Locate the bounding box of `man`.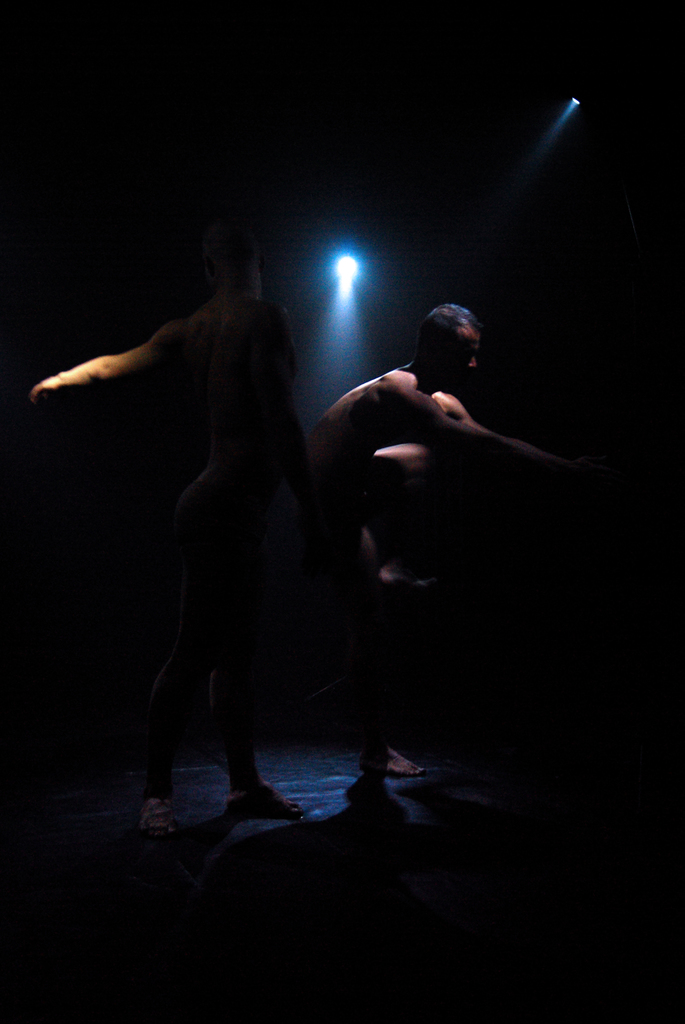
Bounding box: detection(304, 305, 591, 776).
